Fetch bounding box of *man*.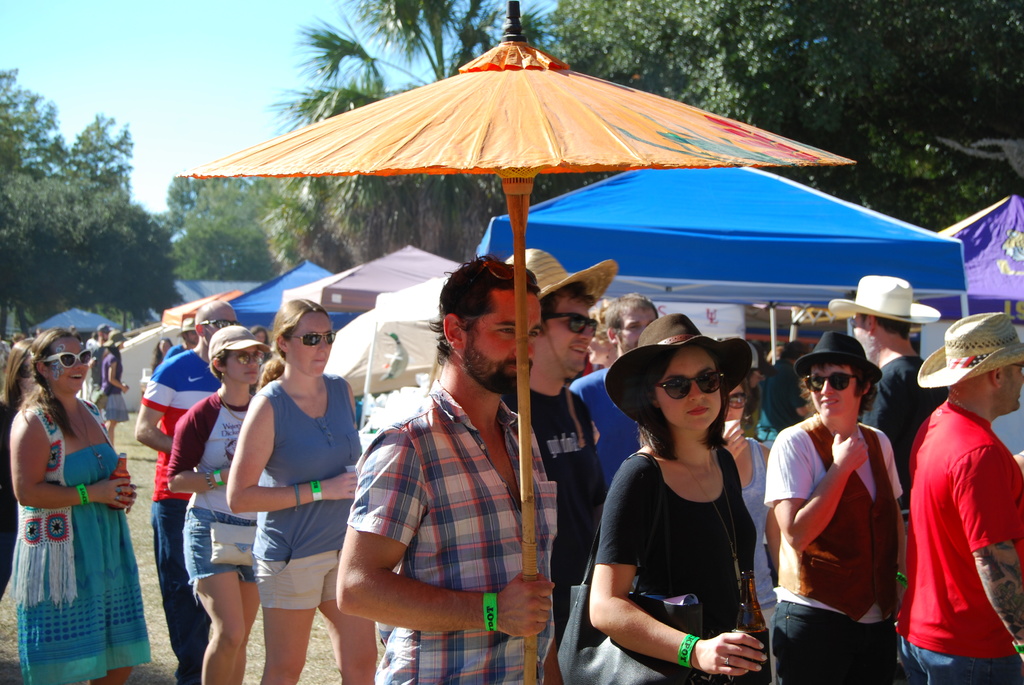
Bbox: l=568, t=298, r=640, b=487.
